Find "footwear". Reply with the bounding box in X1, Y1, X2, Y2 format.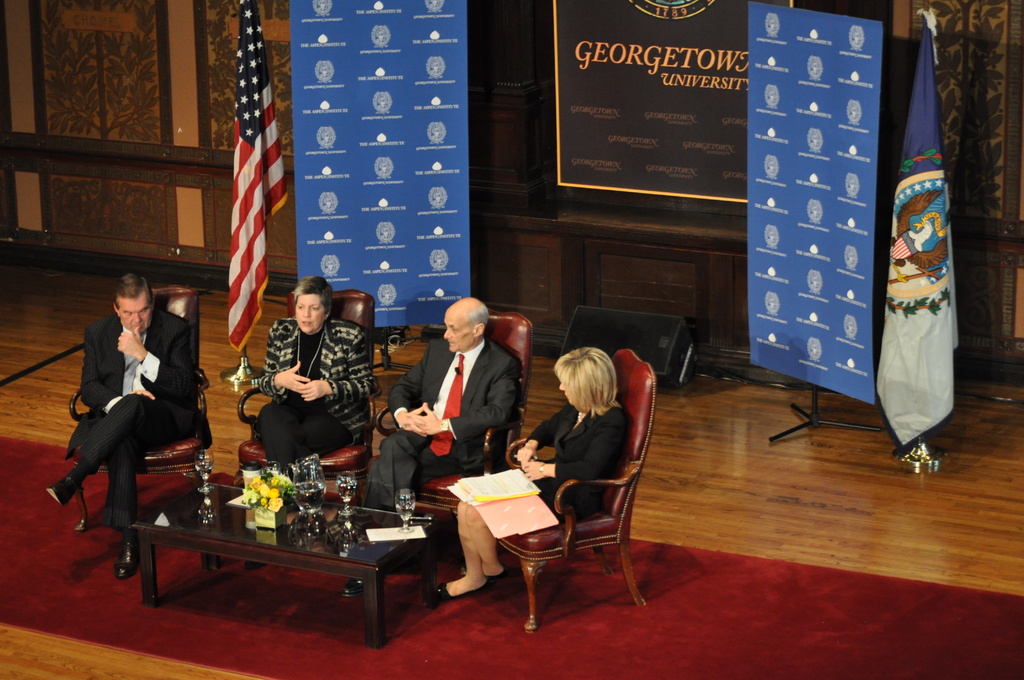
340, 576, 368, 599.
